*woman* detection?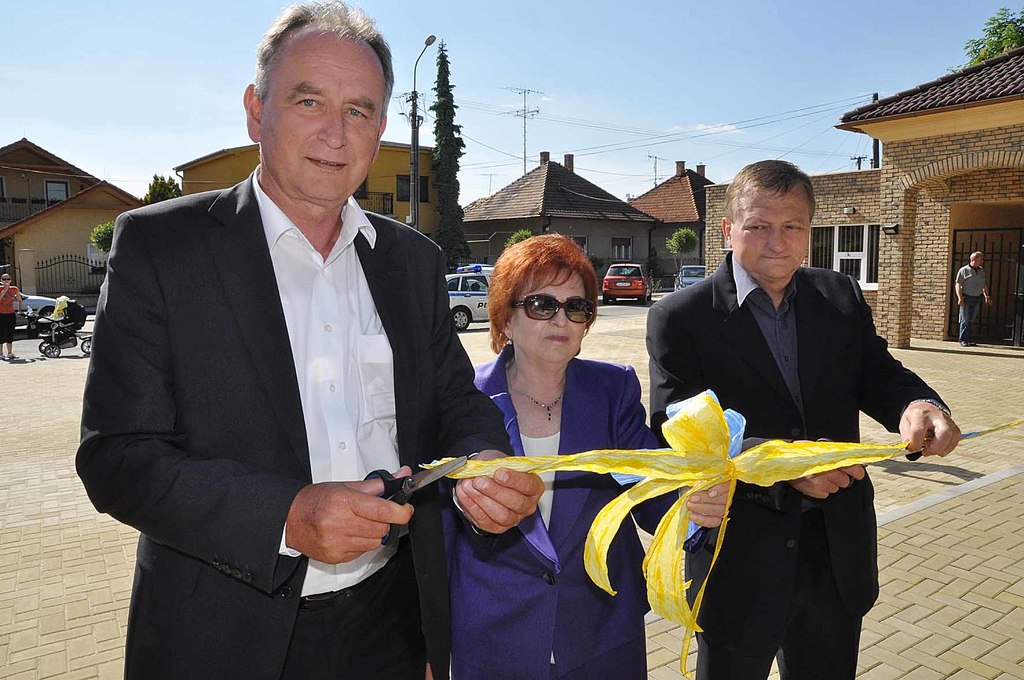
441:229:736:679
